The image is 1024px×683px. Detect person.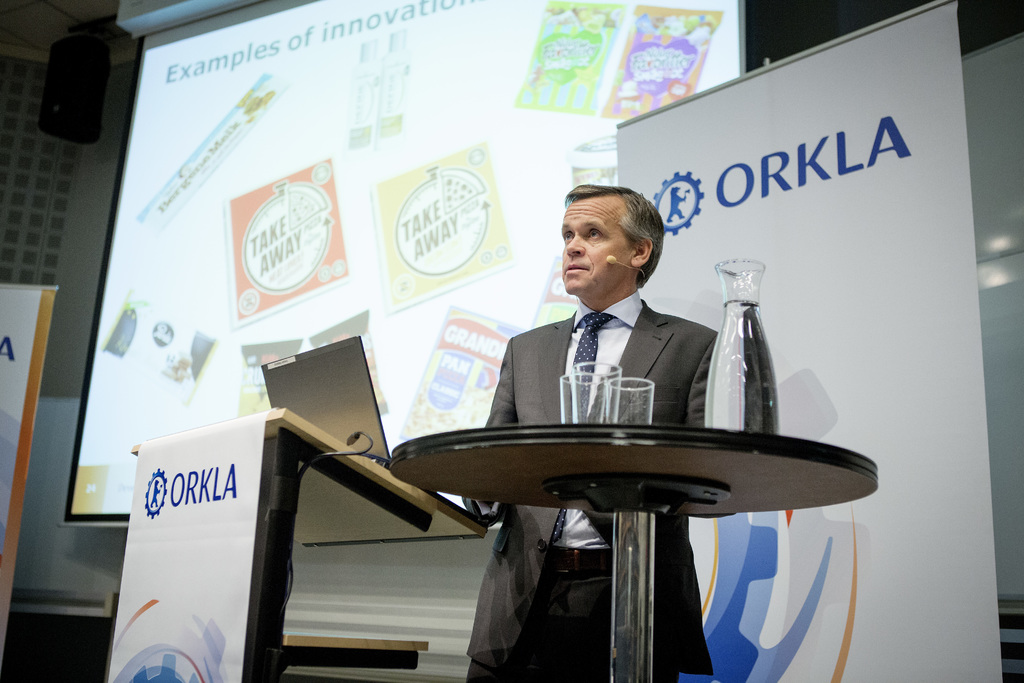
Detection: x1=461 y1=183 x2=781 y2=630.
